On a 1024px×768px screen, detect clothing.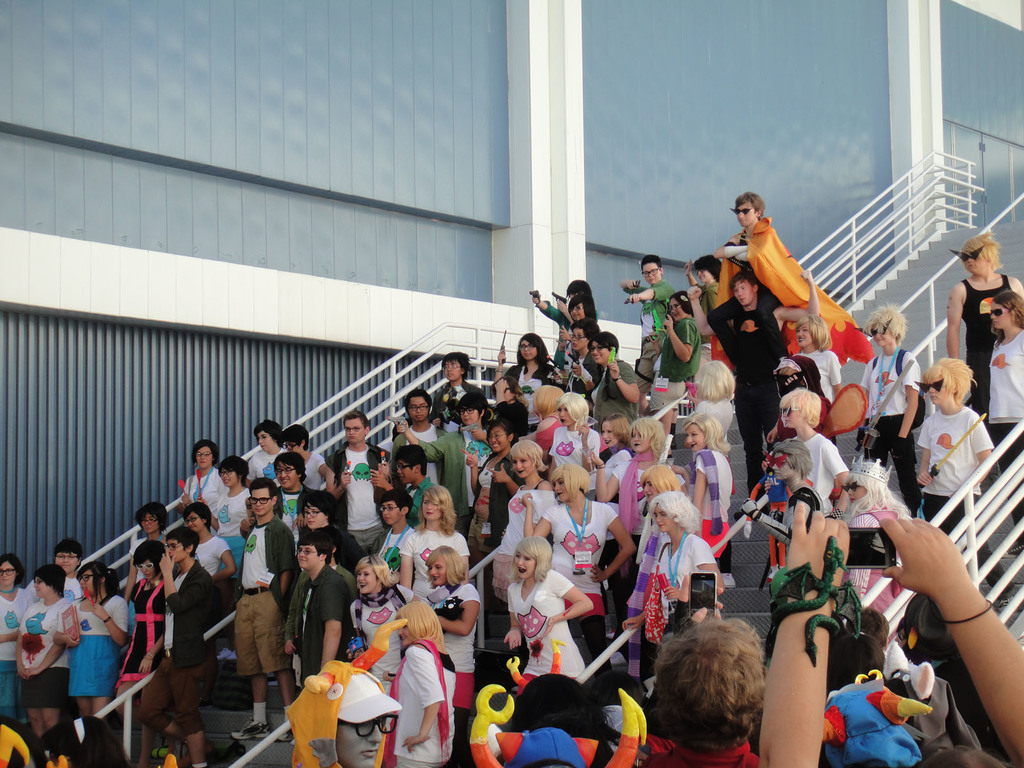
640, 532, 721, 678.
